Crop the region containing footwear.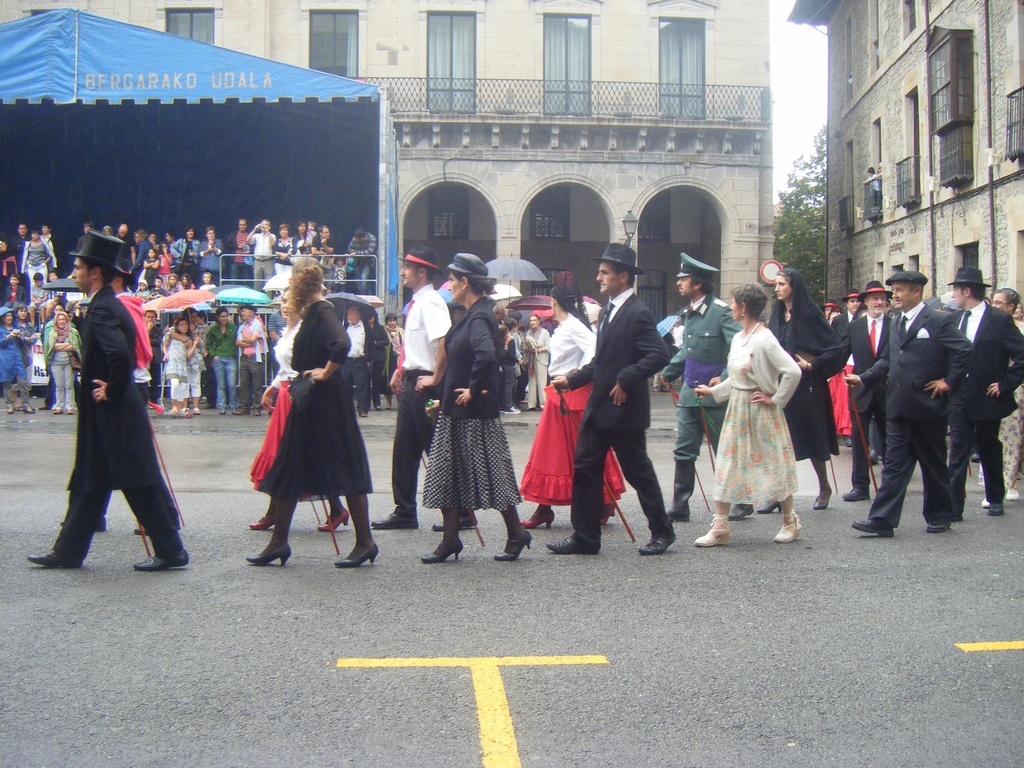
Crop region: box=[849, 516, 899, 537].
